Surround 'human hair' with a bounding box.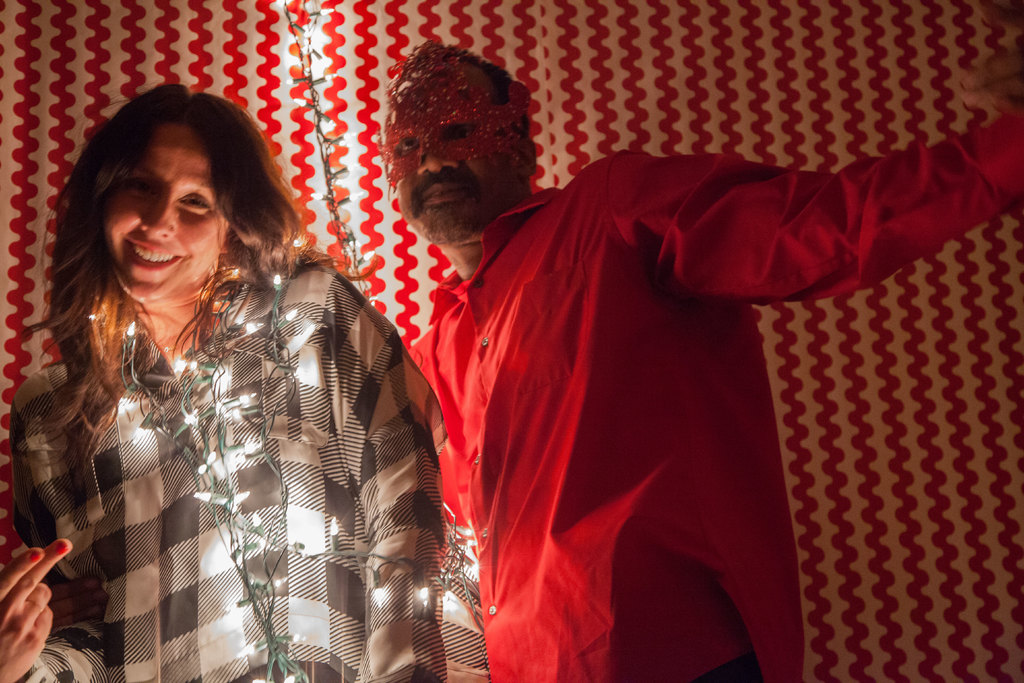
BBox(455, 49, 532, 144).
